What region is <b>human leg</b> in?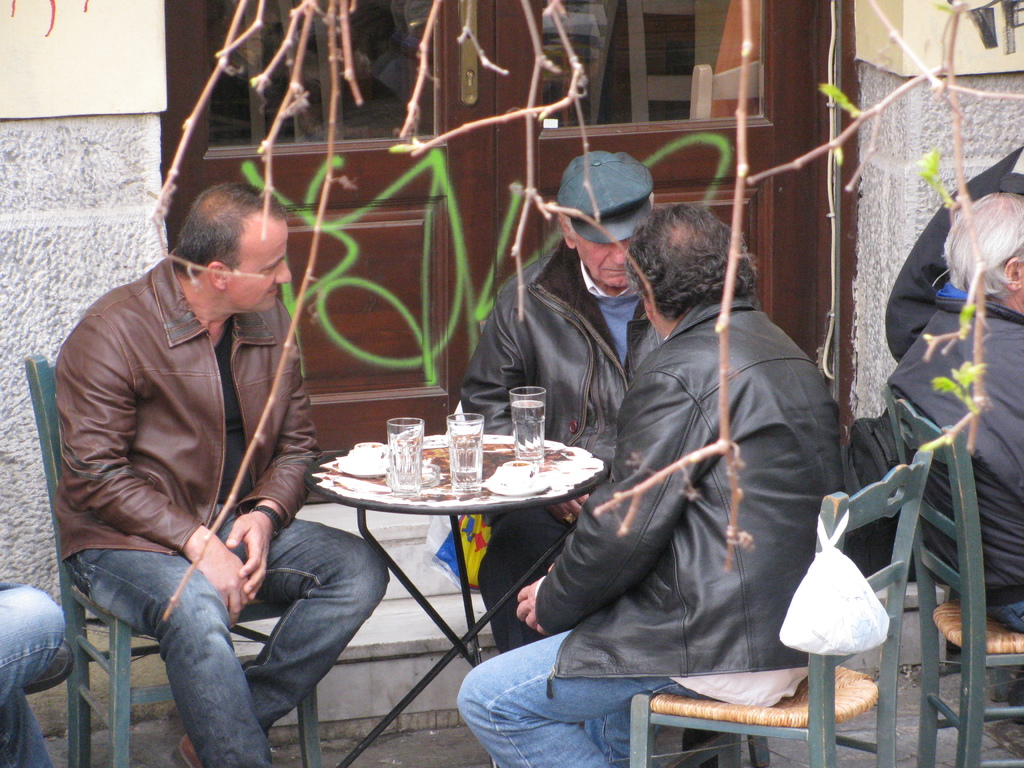
[left=458, top=631, right=795, bottom=767].
